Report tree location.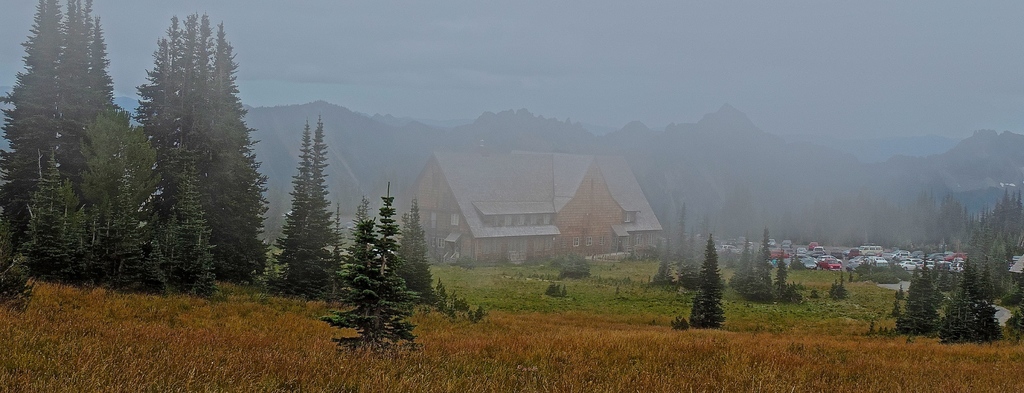
Report: <region>685, 239, 724, 332</region>.
